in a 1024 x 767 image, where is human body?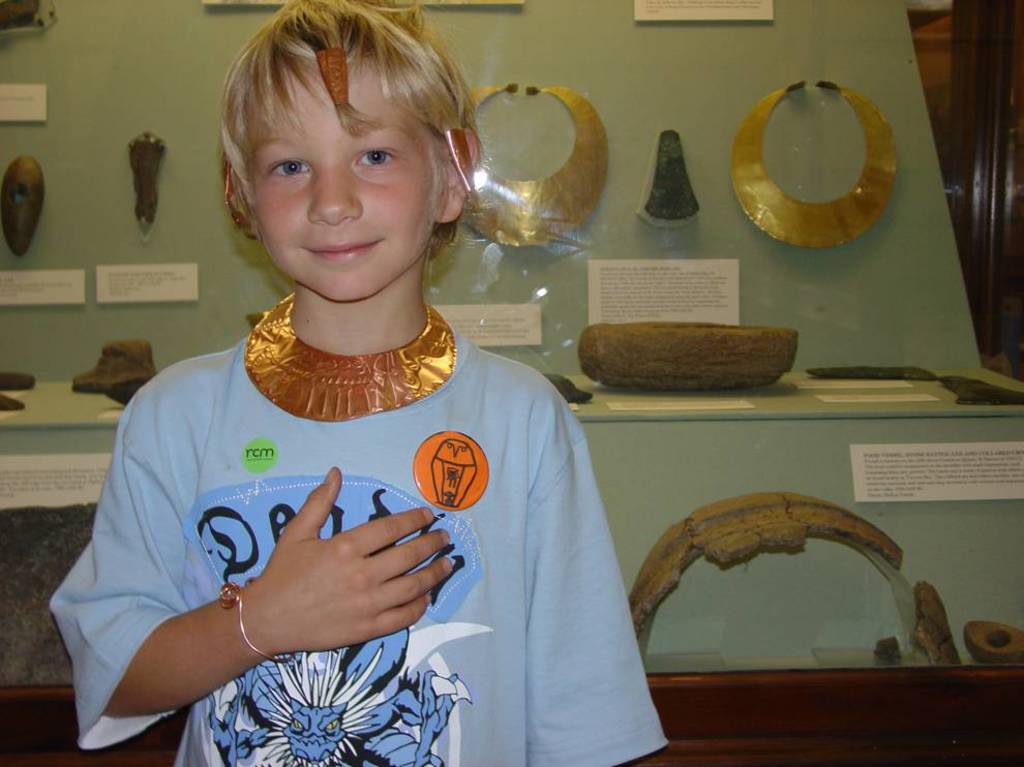
47 279 673 766.
